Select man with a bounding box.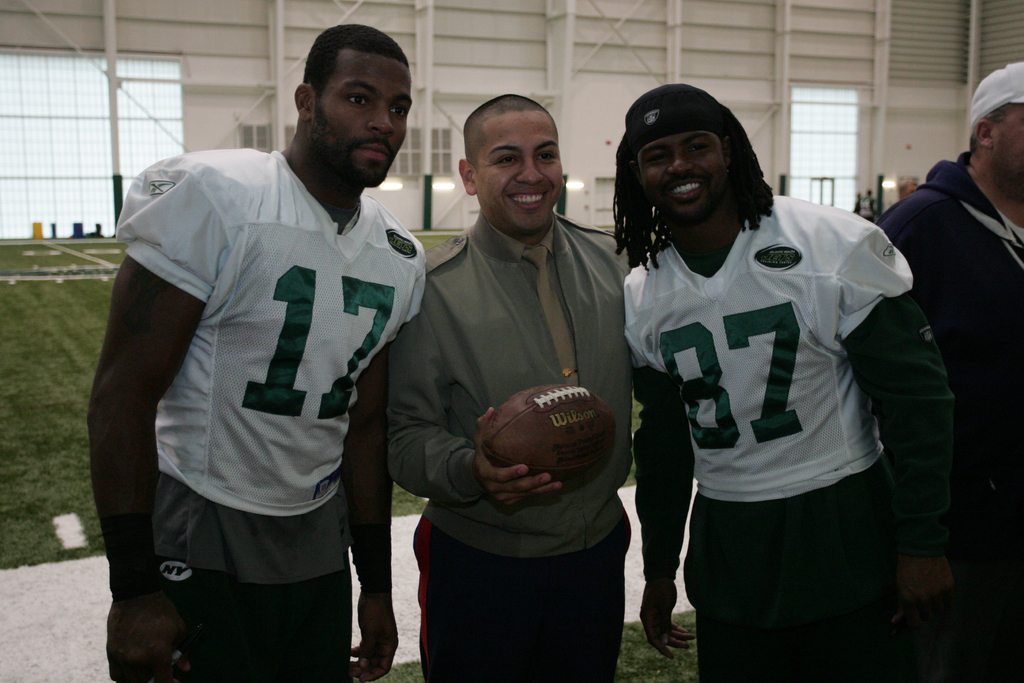
bbox=[602, 82, 971, 682].
